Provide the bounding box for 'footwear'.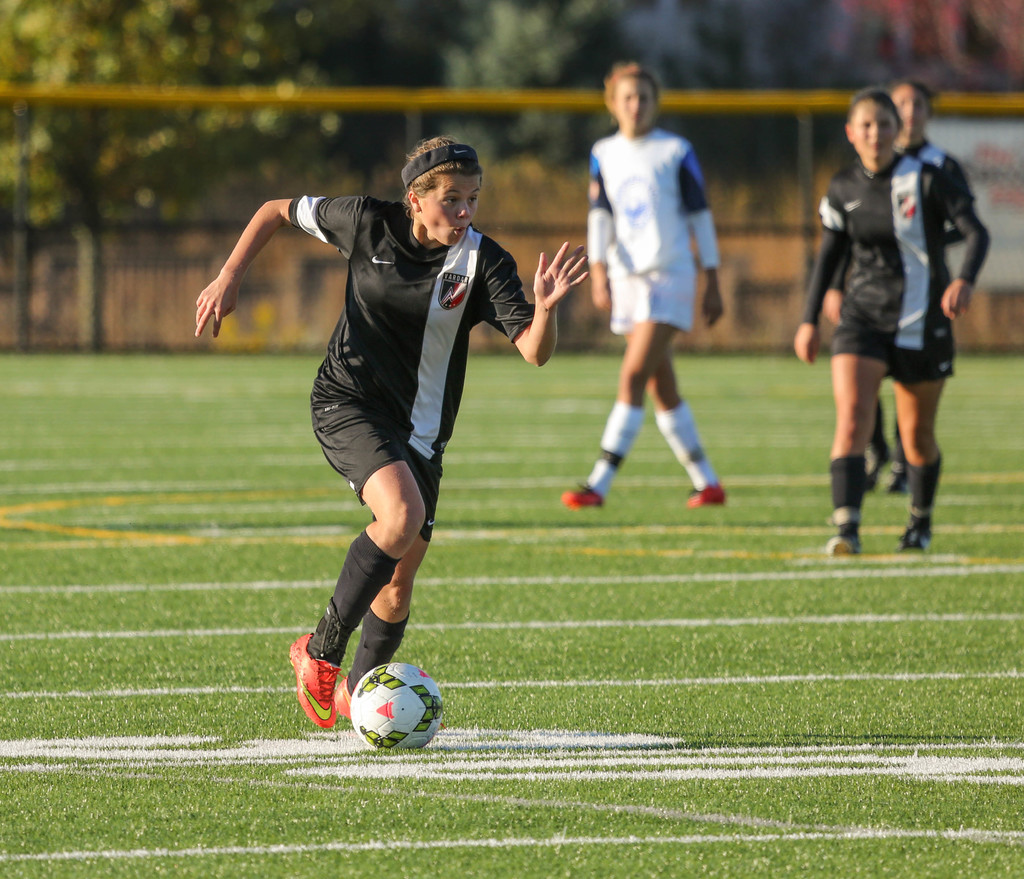
x1=897, y1=515, x2=931, y2=552.
